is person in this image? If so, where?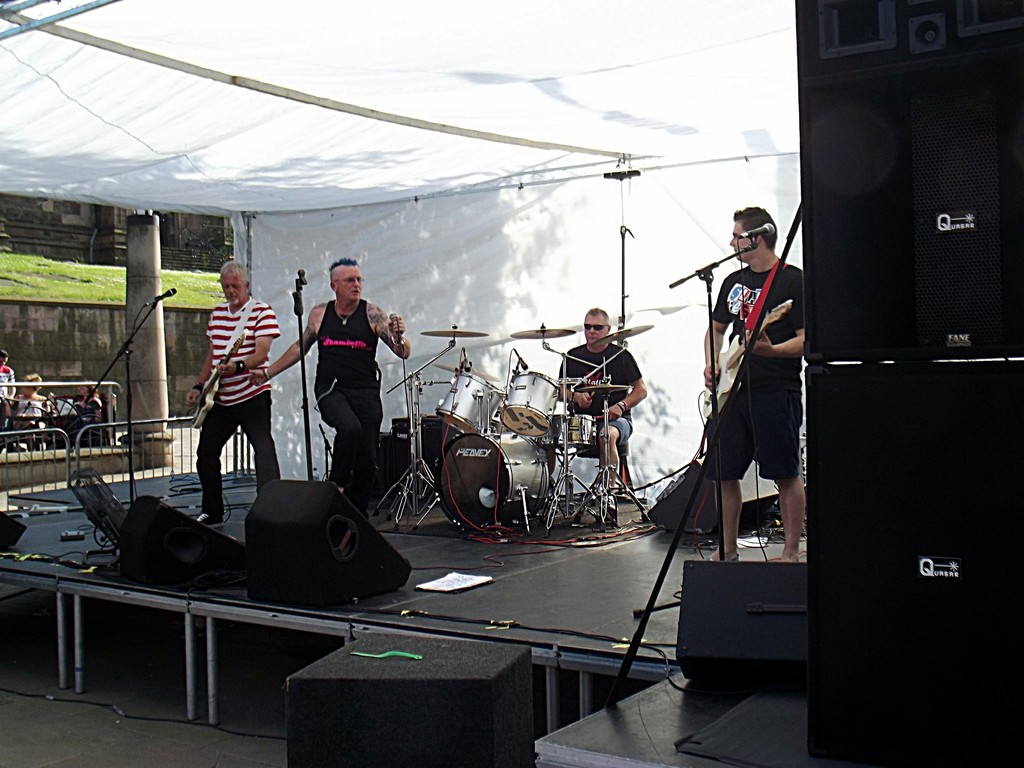
Yes, at 0, 346, 19, 424.
